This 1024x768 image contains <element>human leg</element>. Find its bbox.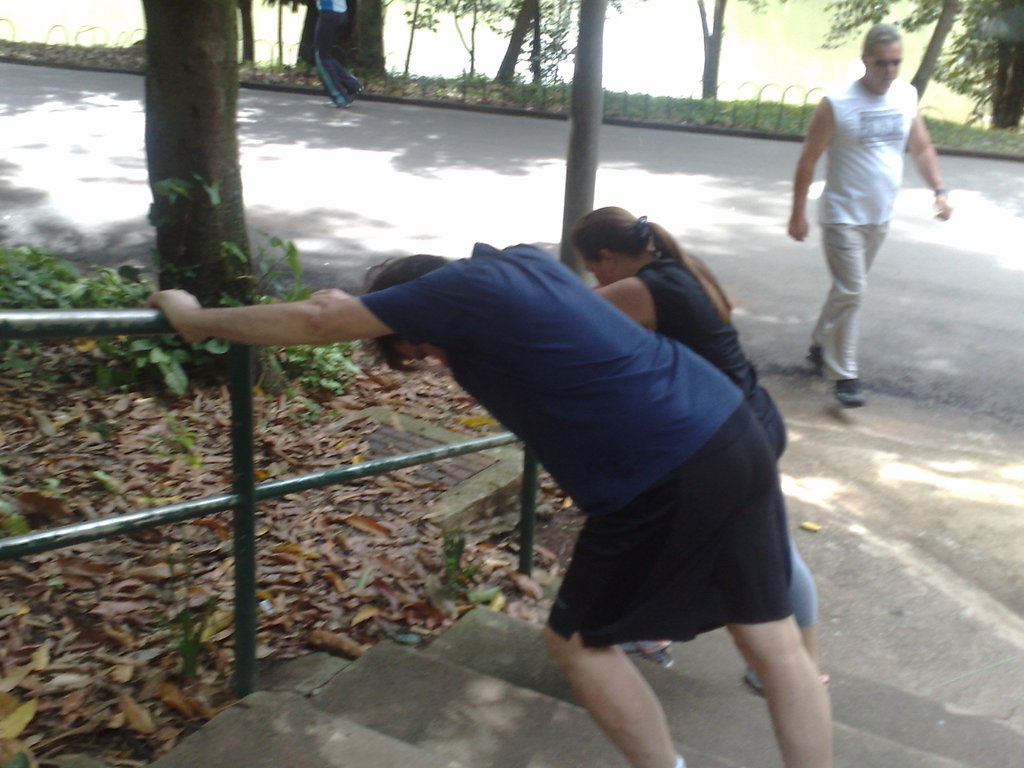
546, 403, 694, 767.
